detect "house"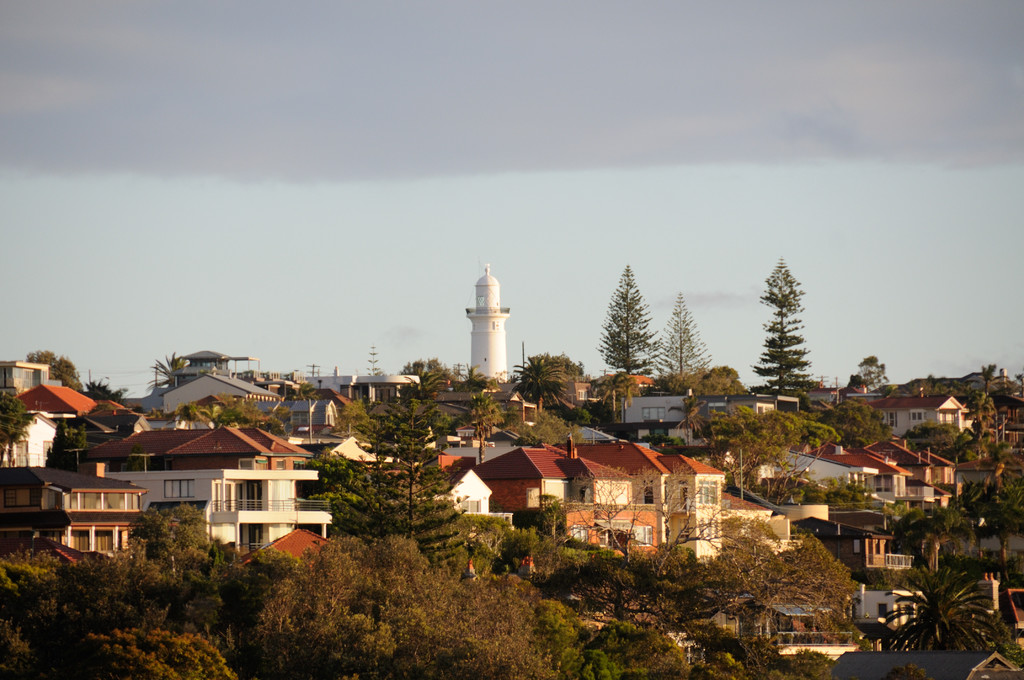
<box>856,457,897,556</box>
